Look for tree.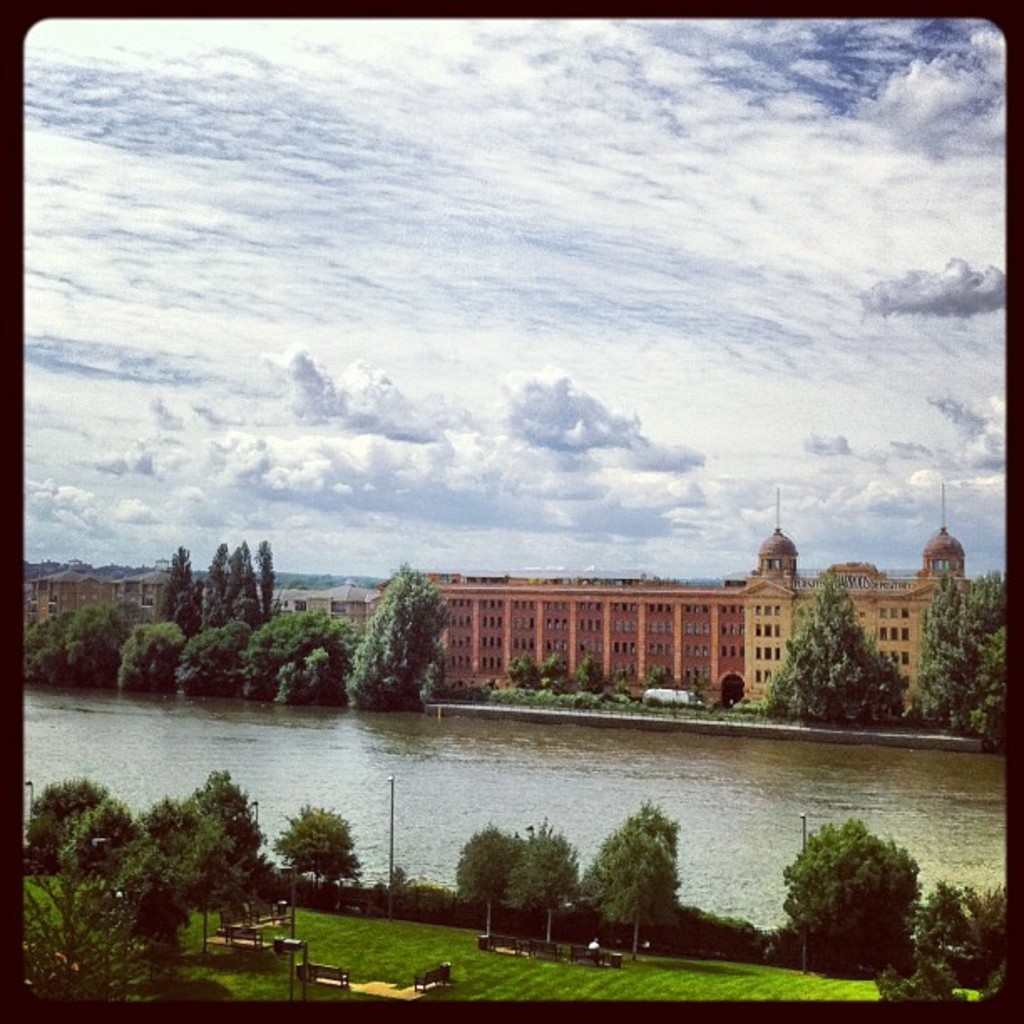
Found: (x1=776, y1=817, x2=919, y2=977).
